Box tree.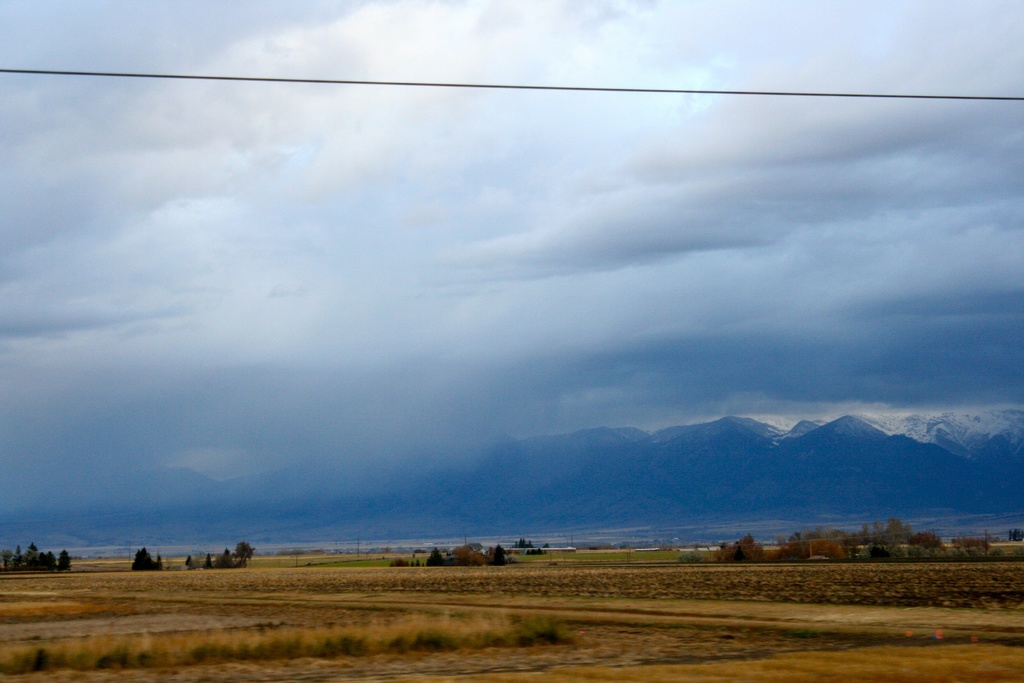
box(509, 536, 535, 546).
